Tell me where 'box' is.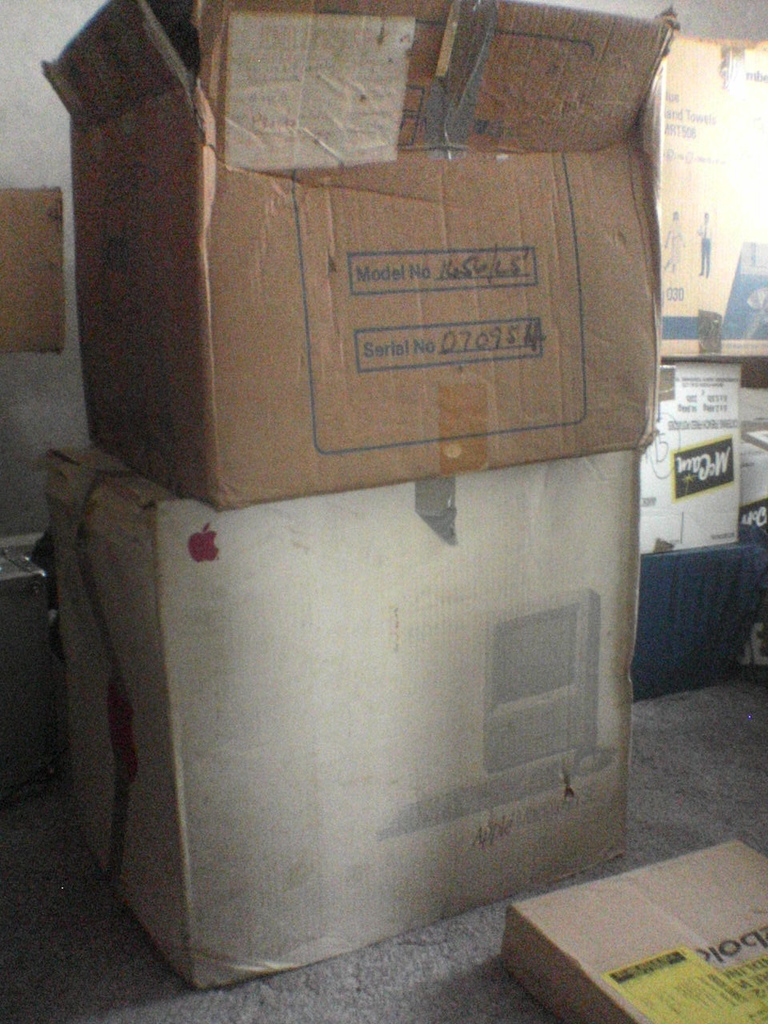
'box' is at 635 357 766 570.
